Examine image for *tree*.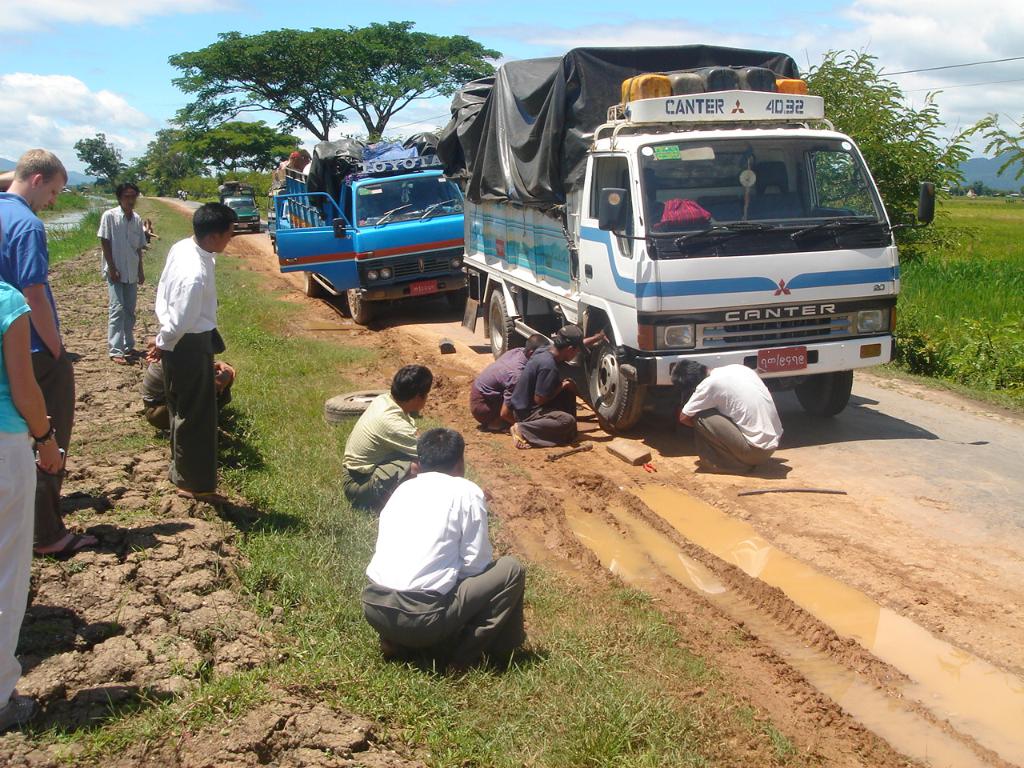
Examination result: bbox=[138, 126, 192, 182].
